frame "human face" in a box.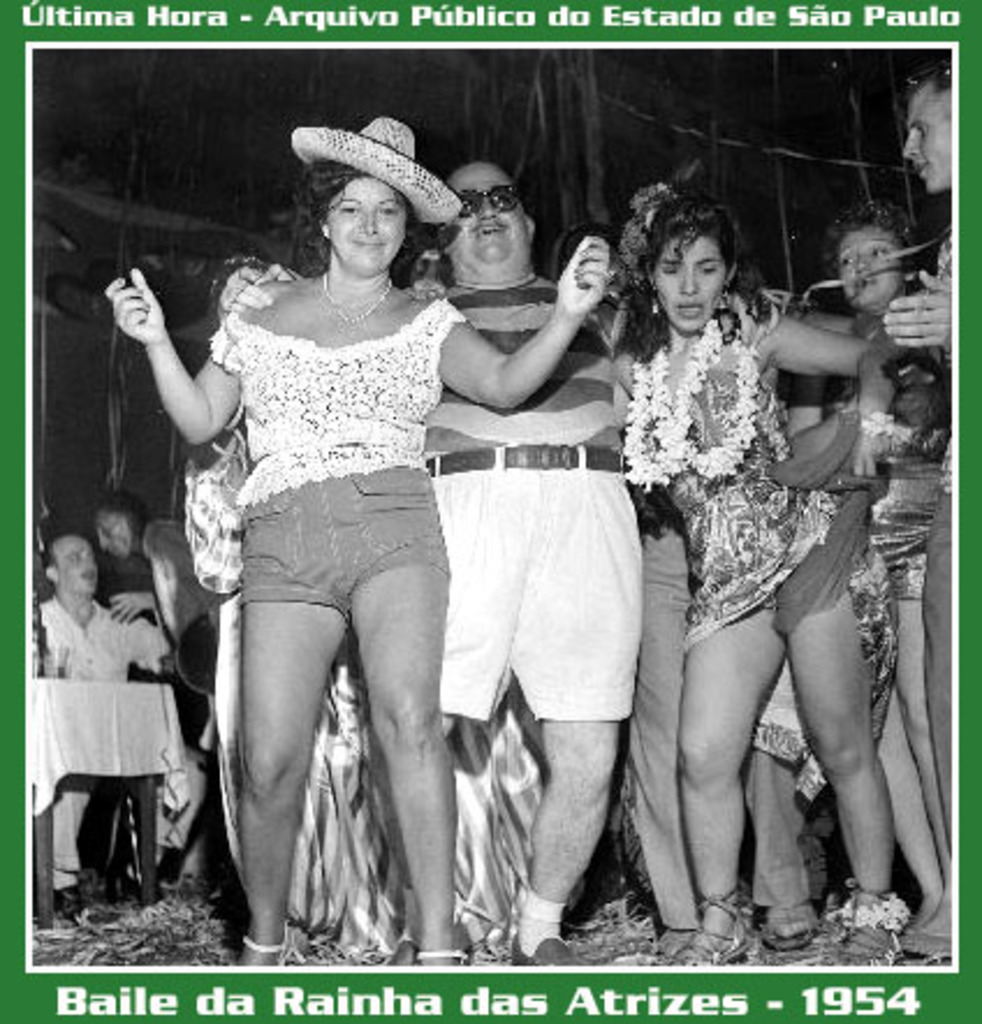
(left=662, top=229, right=718, bottom=336).
